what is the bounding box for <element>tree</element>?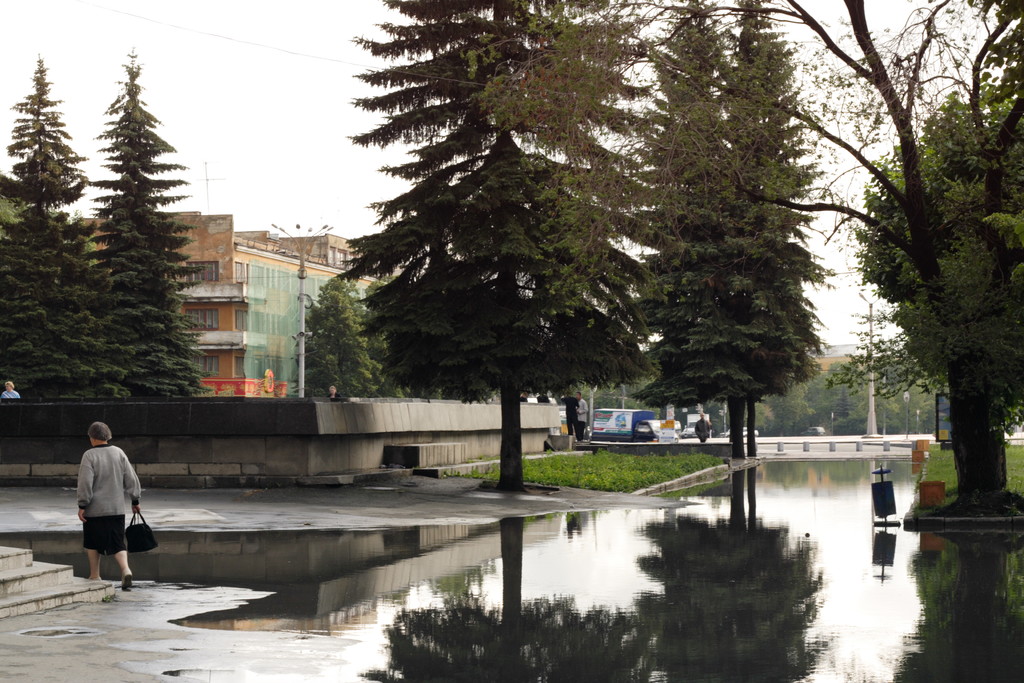
<box>853,0,1023,441</box>.
